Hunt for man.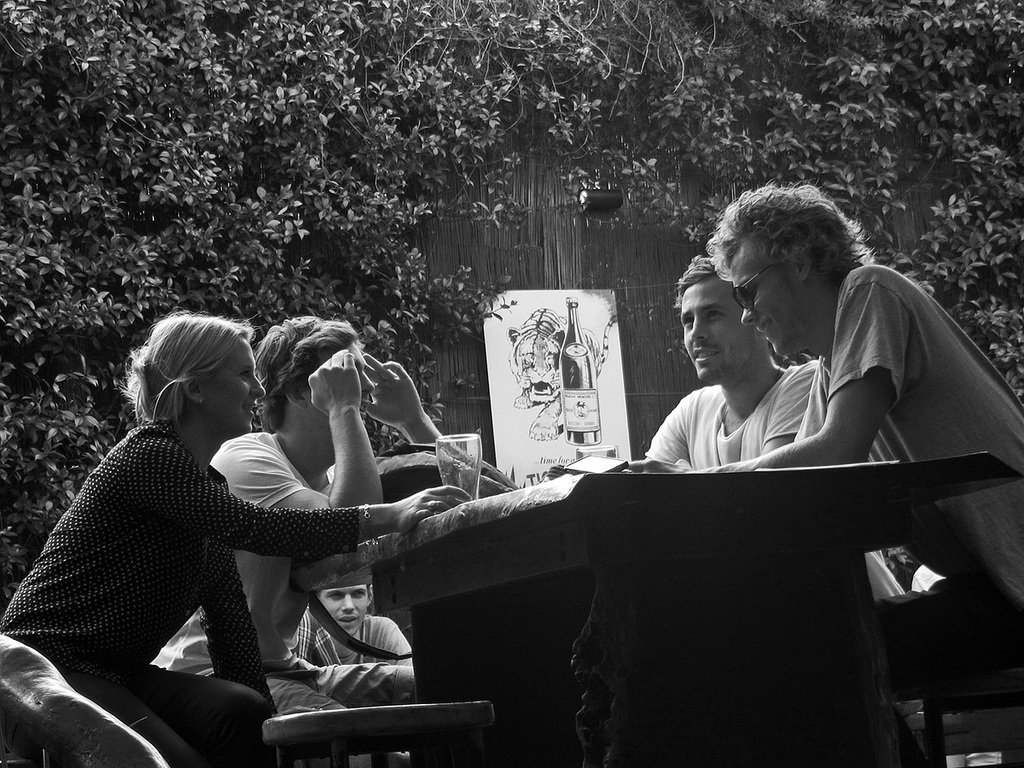
Hunted down at bbox=(606, 263, 911, 599).
